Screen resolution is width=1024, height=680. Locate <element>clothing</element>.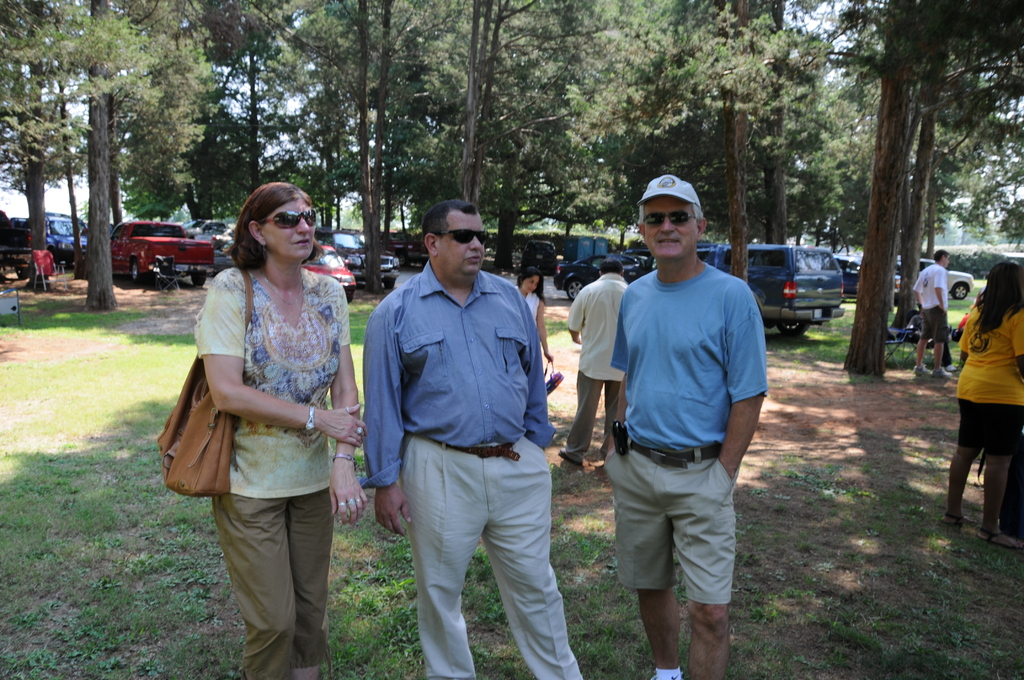
region(954, 294, 1023, 455).
